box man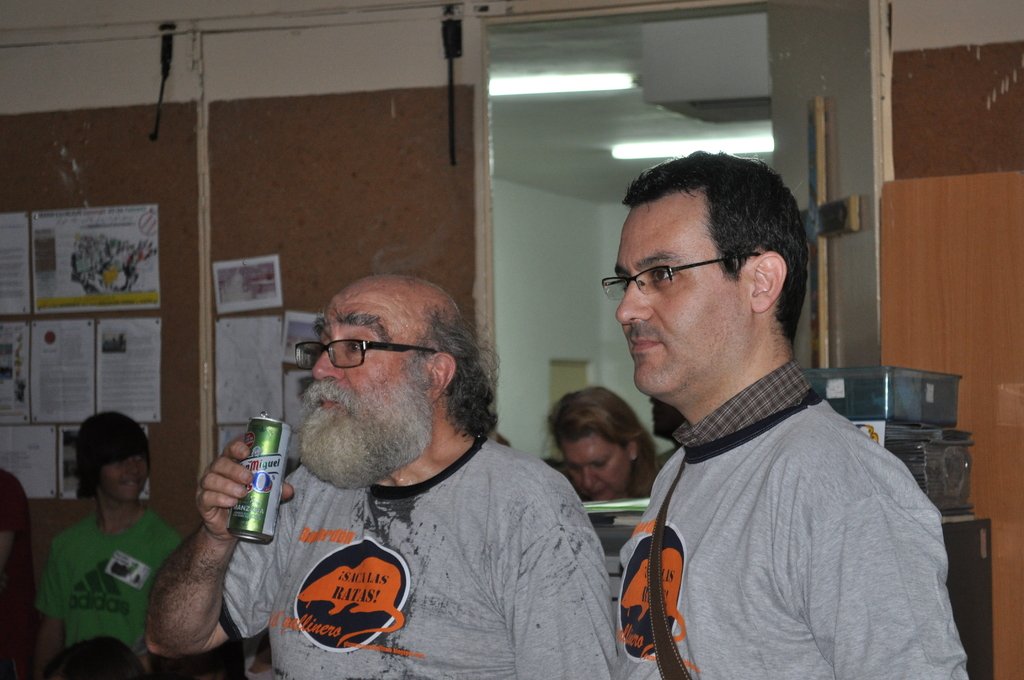
<box>141,274,620,679</box>
